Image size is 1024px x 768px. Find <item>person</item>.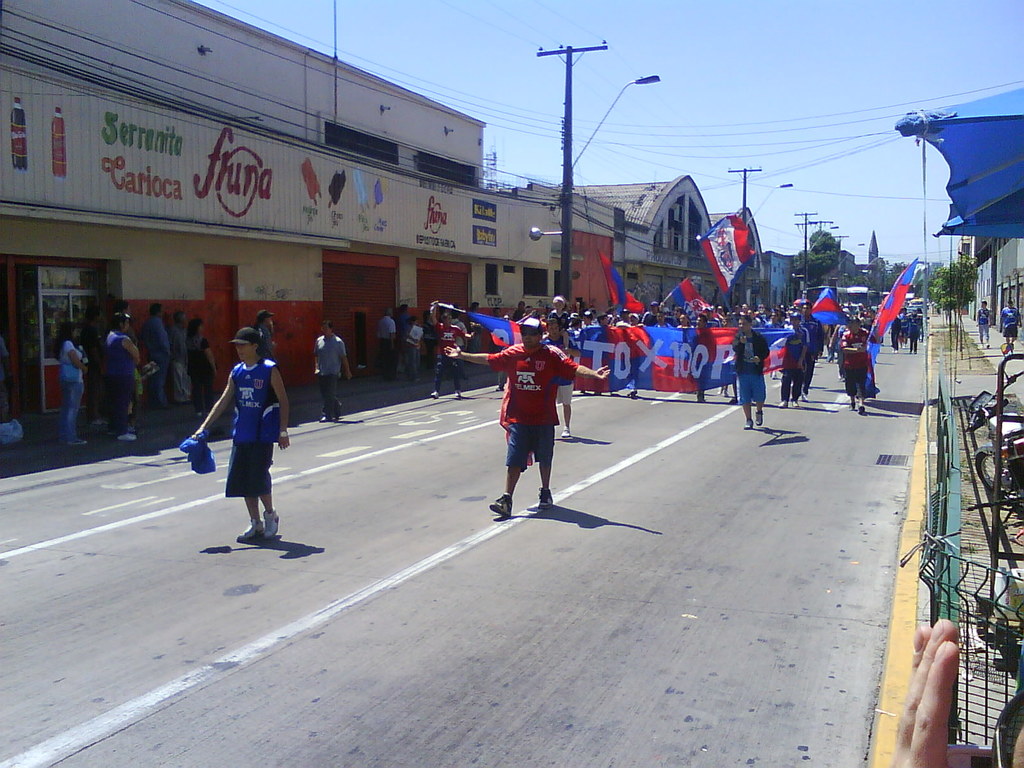
190, 326, 291, 541.
